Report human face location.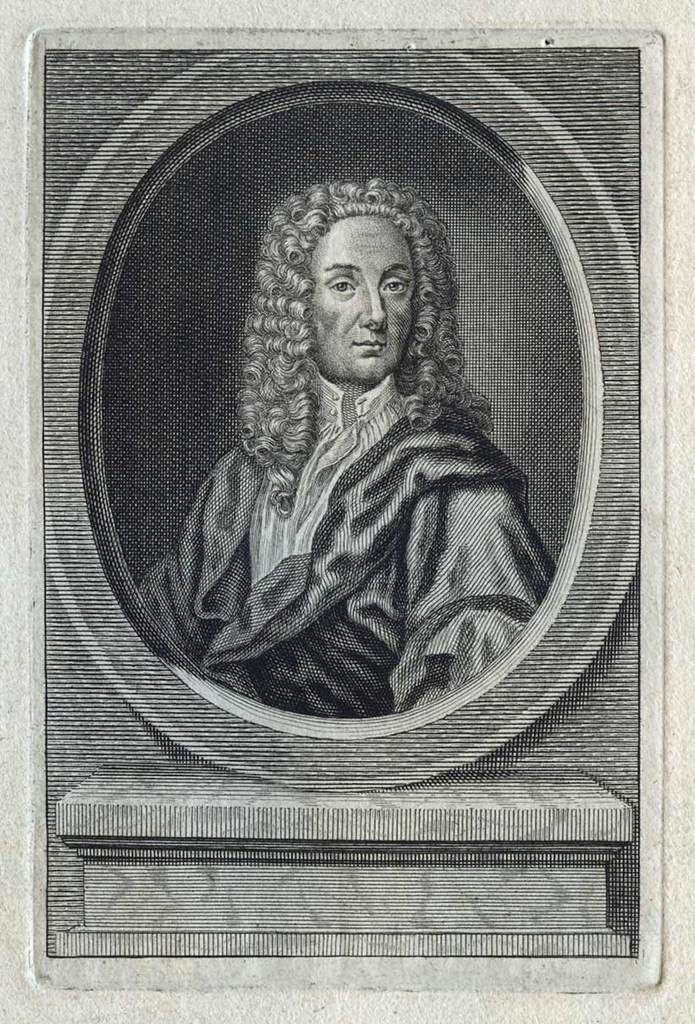
Report: detection(306, 213, 416, 379).
